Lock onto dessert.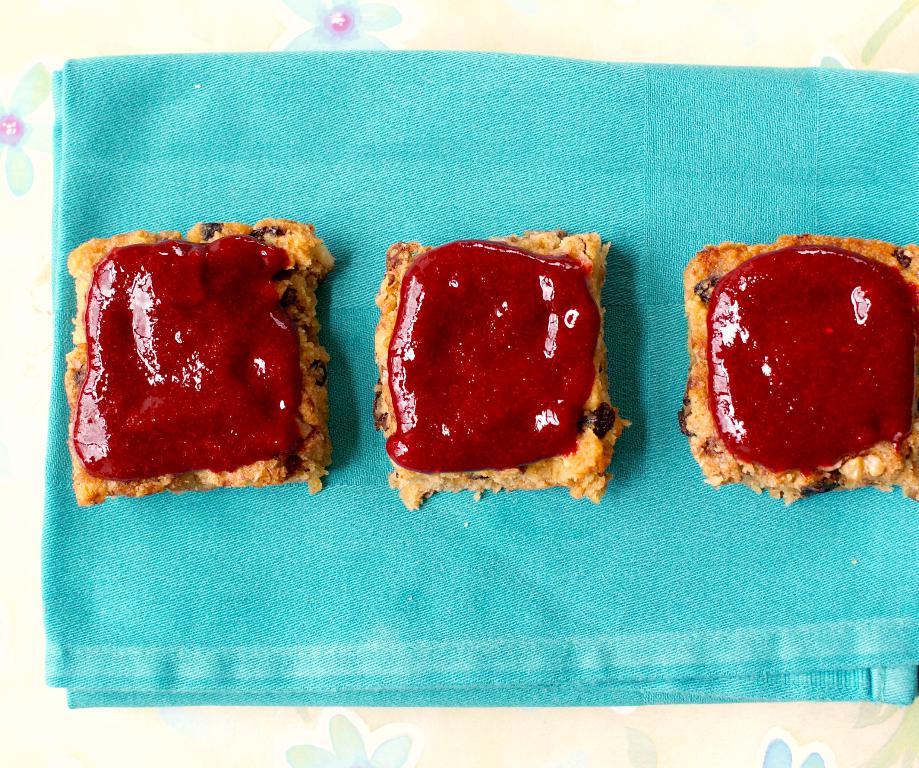
Locked: [x1=679, y1=223, x2=902, y2=491].
